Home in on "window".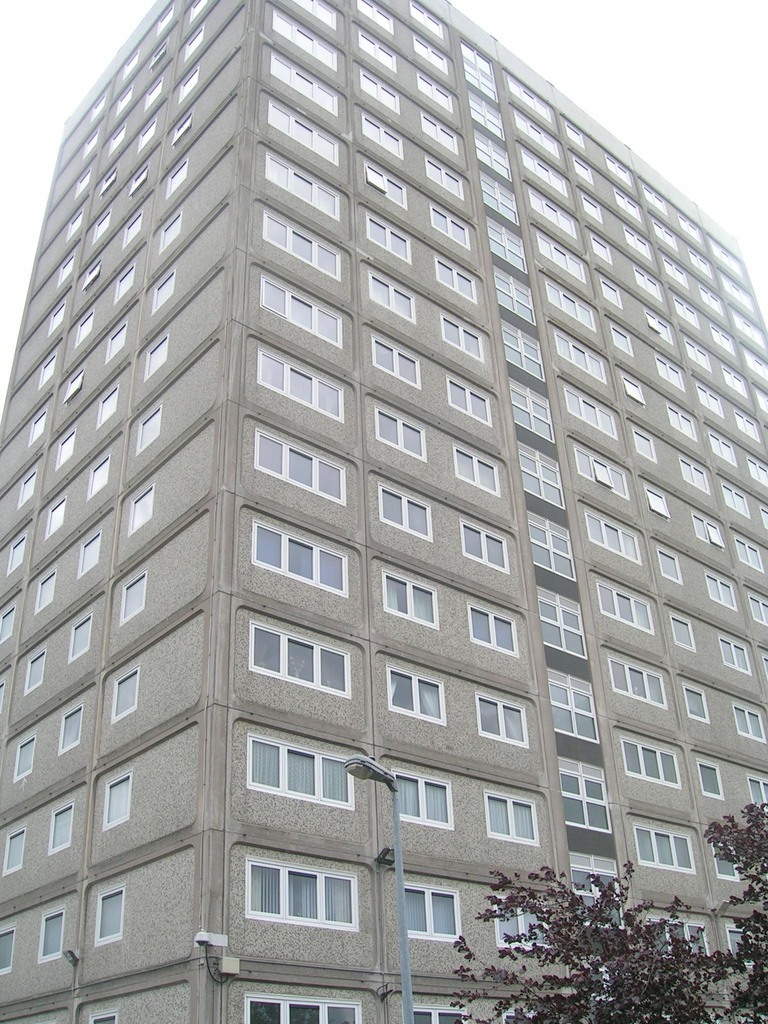
Homed in at 629:426:653:455.
